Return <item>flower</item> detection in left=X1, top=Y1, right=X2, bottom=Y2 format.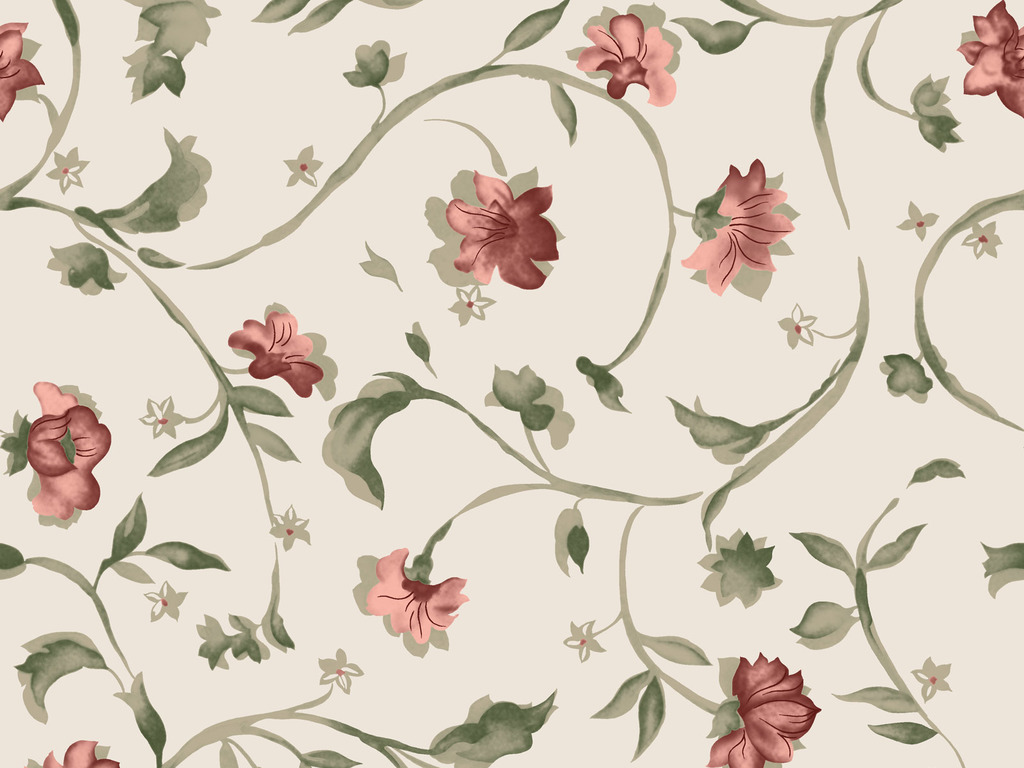
left=361, top=542, right=464, bottom=648.
